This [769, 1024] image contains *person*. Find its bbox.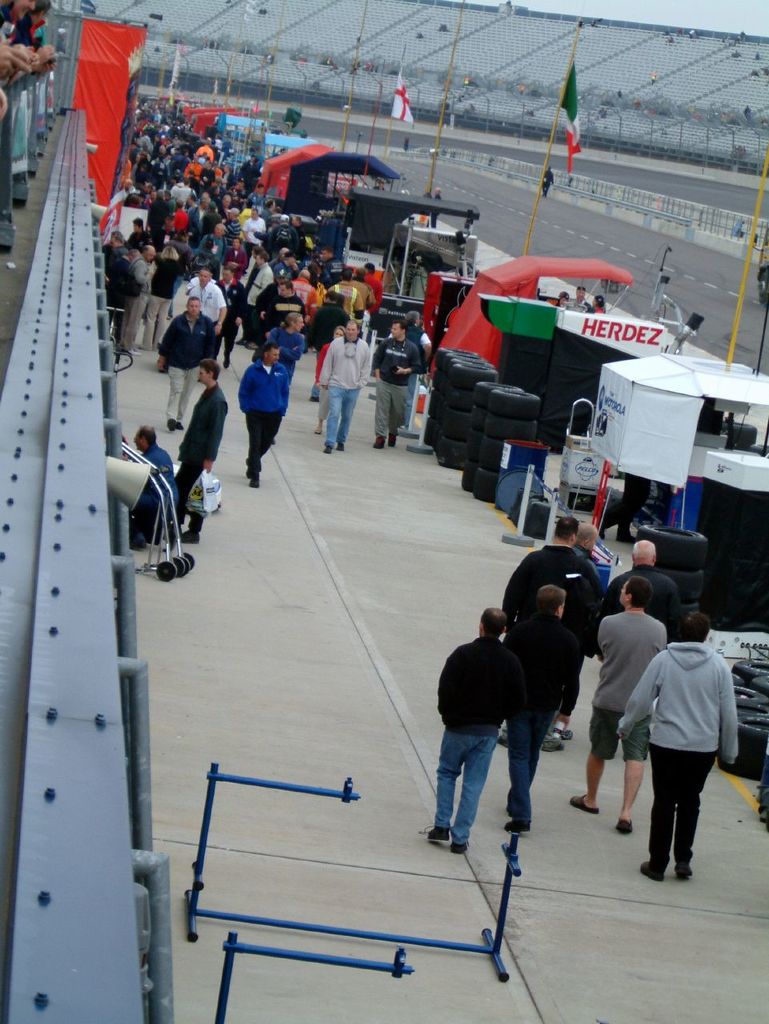
locate(178, 262, 236, 339).
